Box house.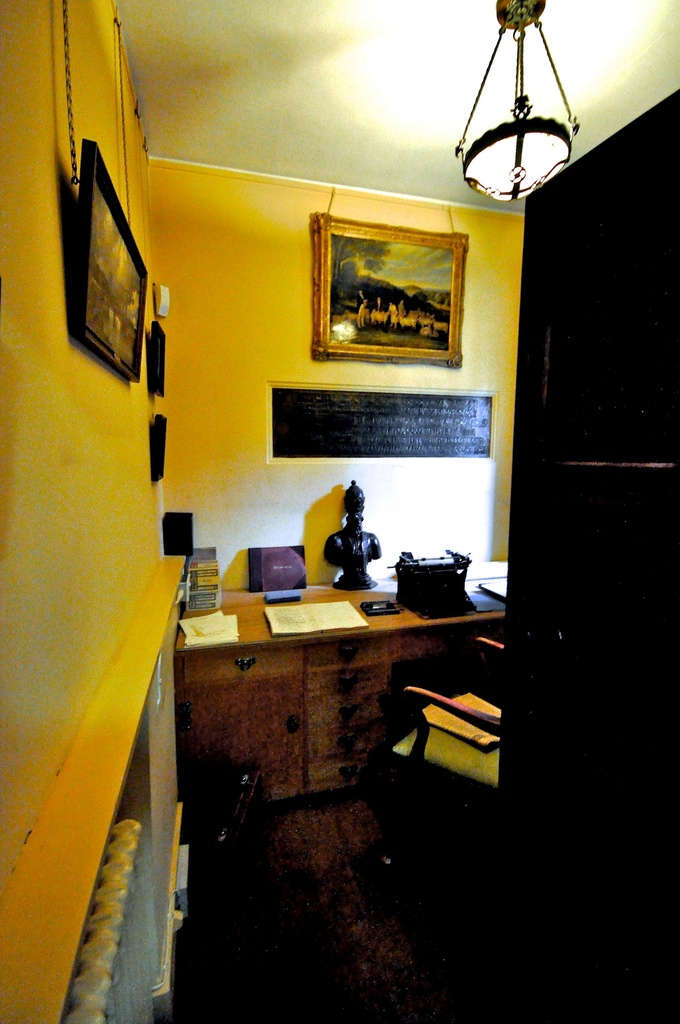
Rect(37, 30, 586, 956).
